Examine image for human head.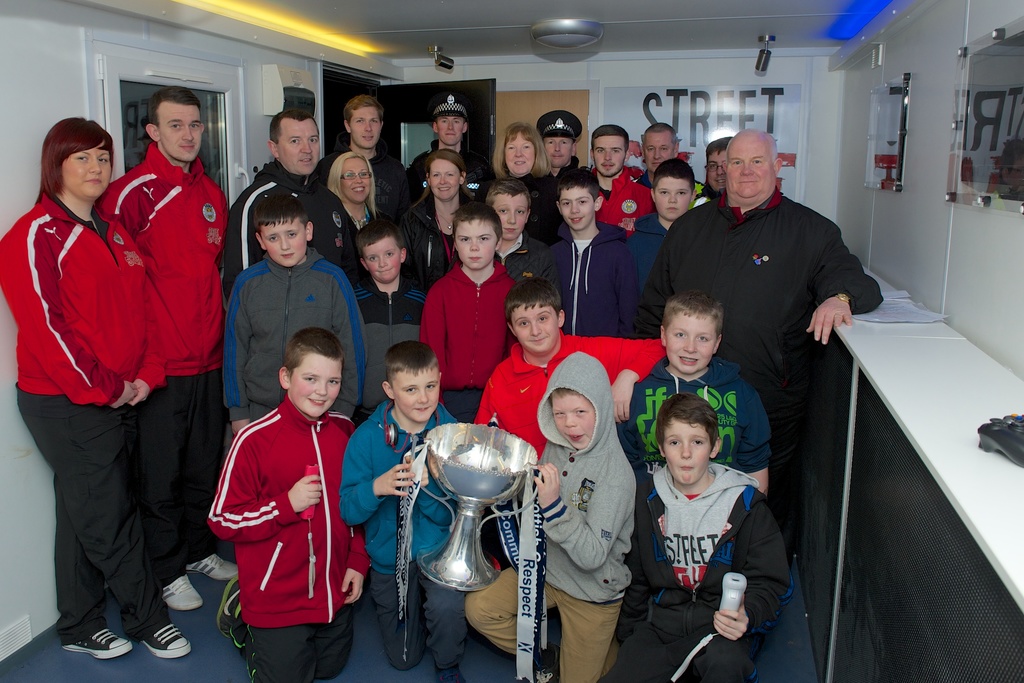
Examination result: <bbox>429, 107, 465, 145</bbox>.
